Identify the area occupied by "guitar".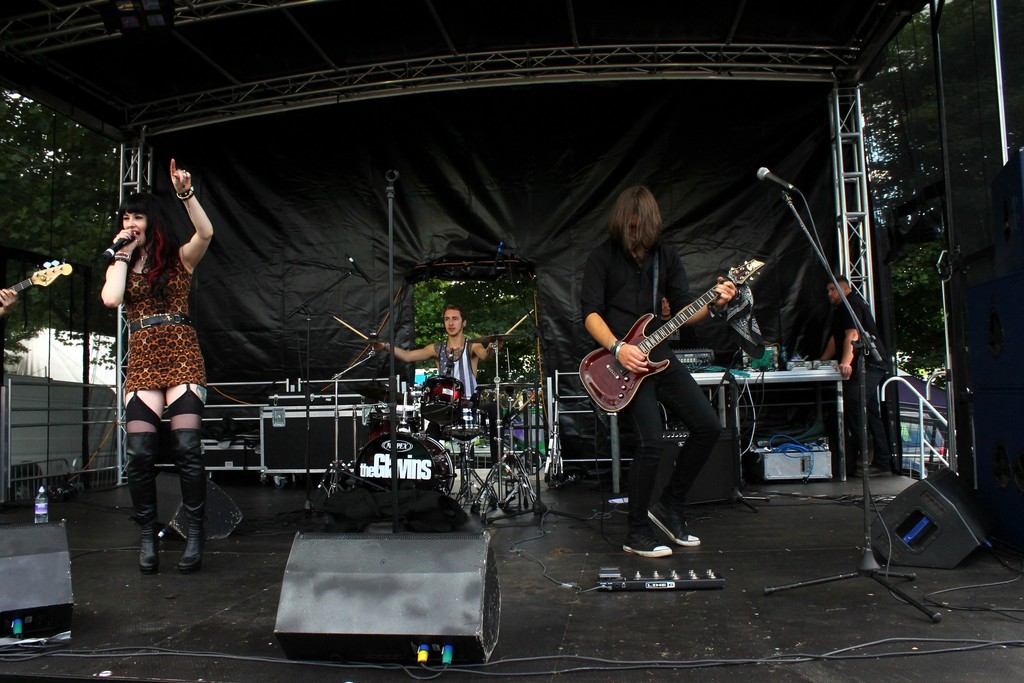
Area: [584,271,756,426].
